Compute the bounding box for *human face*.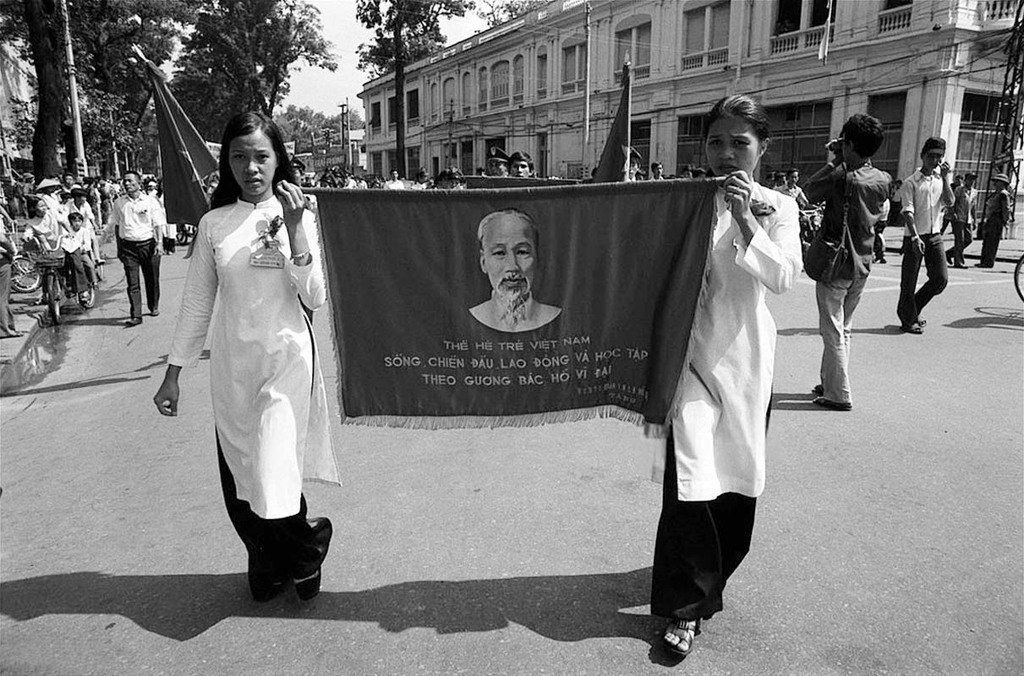
<box>485,218,537,301</box>.
